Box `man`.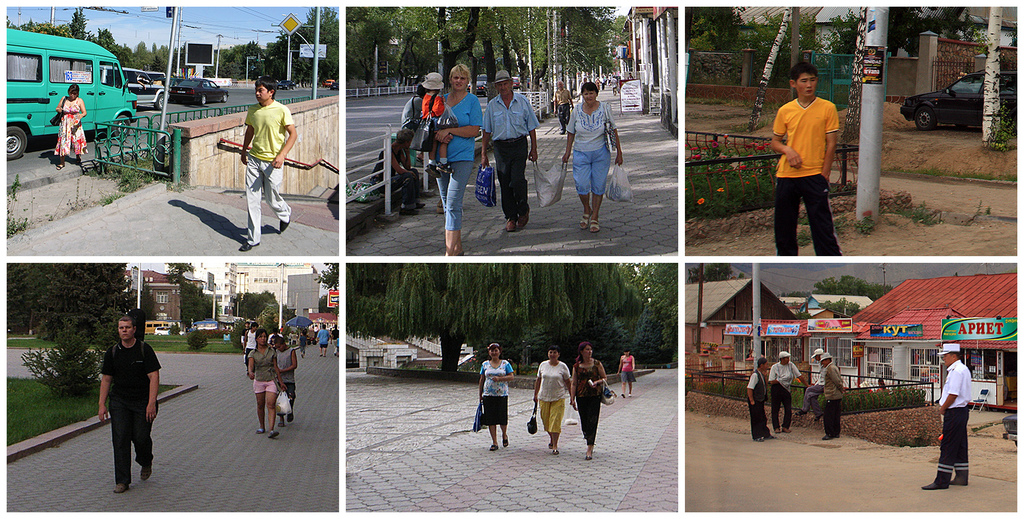
locate(597, 72, 606, 92).
